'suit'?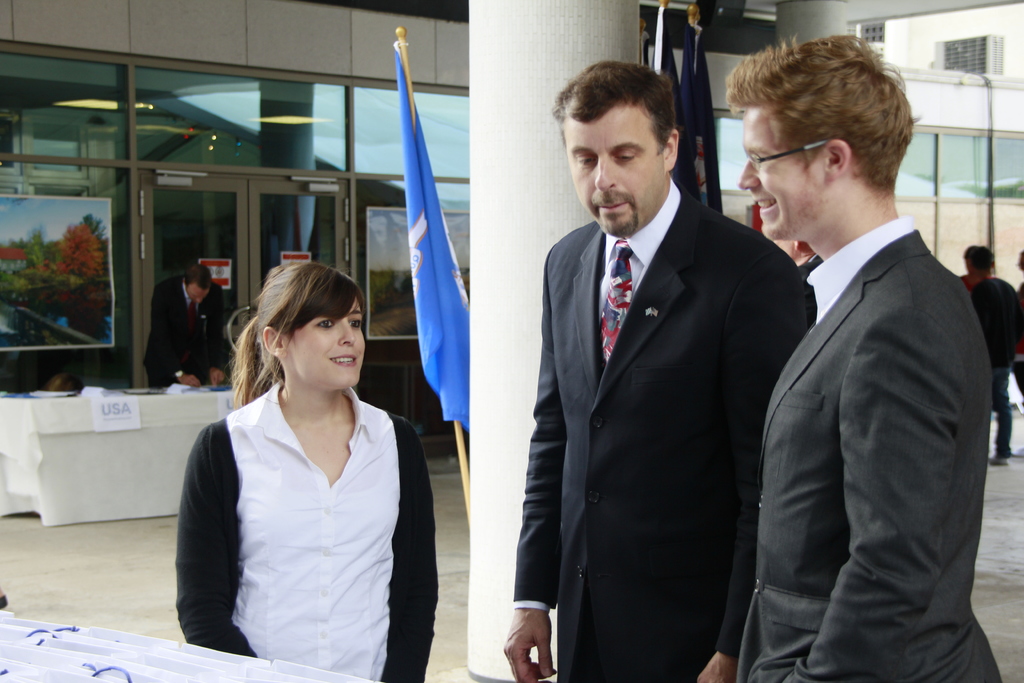
locate(140, 273, 227, 390)
